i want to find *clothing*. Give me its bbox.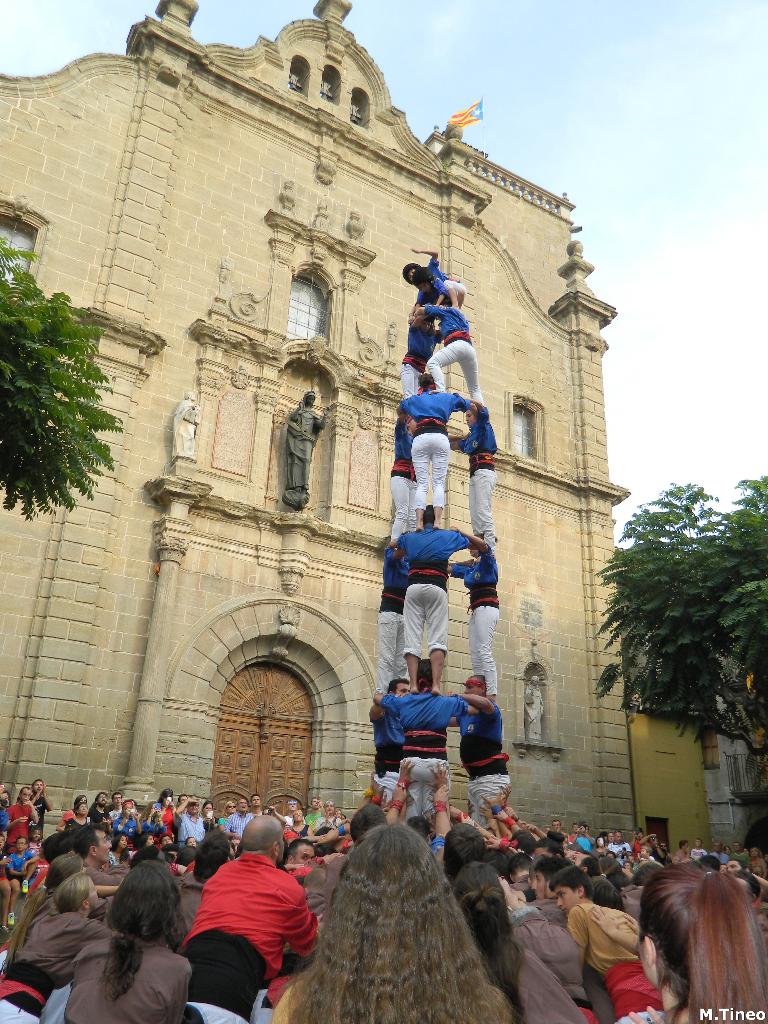
[left=394, top=524, right=468, bottom=660].
